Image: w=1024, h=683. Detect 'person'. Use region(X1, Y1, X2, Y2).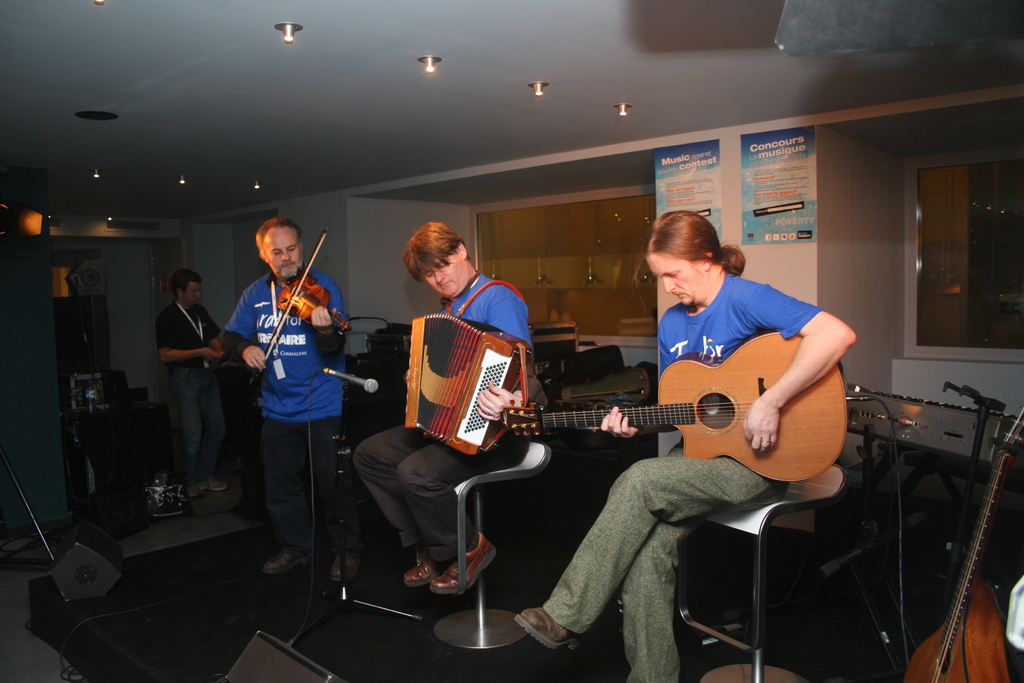
region(154, 272, 231, 494).
